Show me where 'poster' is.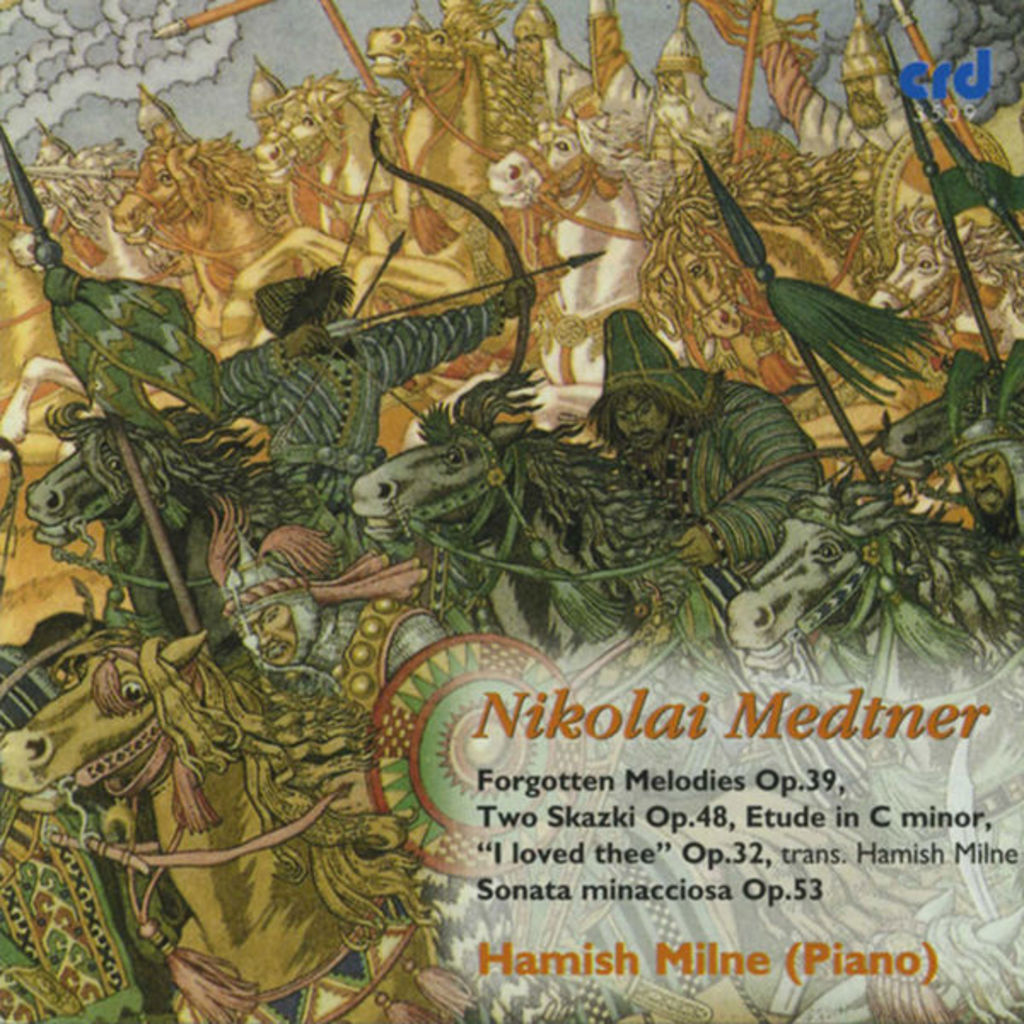
'poster' is at bbox=[0, 0, 1022, 1022].
